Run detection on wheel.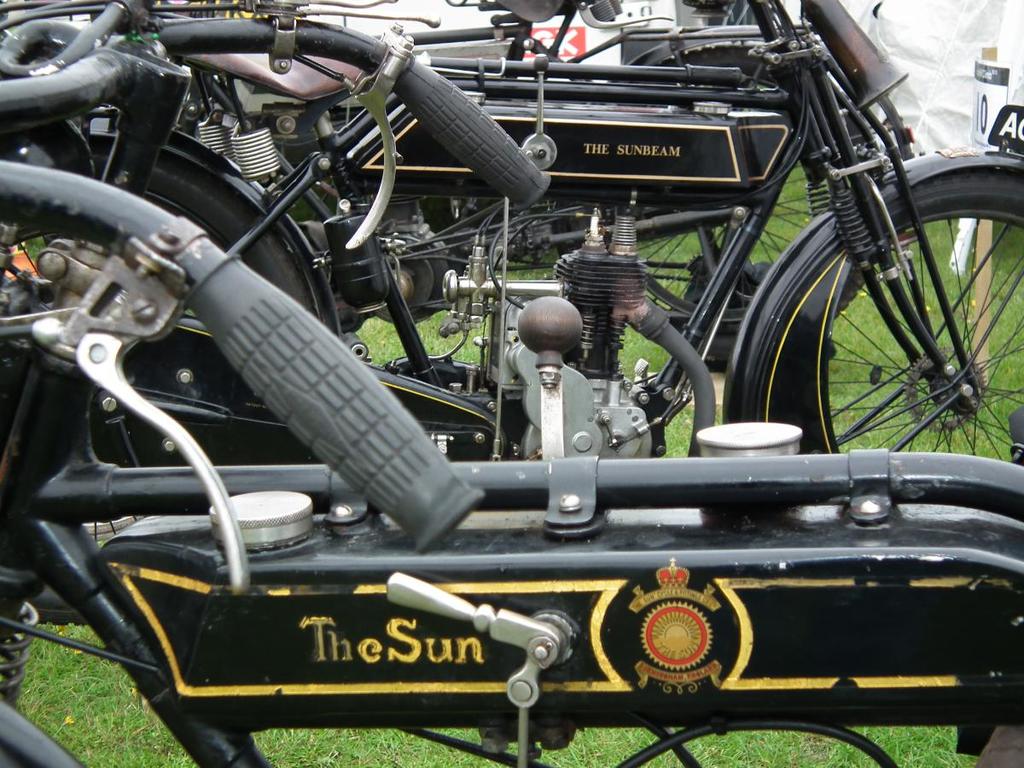
Result: bbox=(143, 148, 338, 362).
